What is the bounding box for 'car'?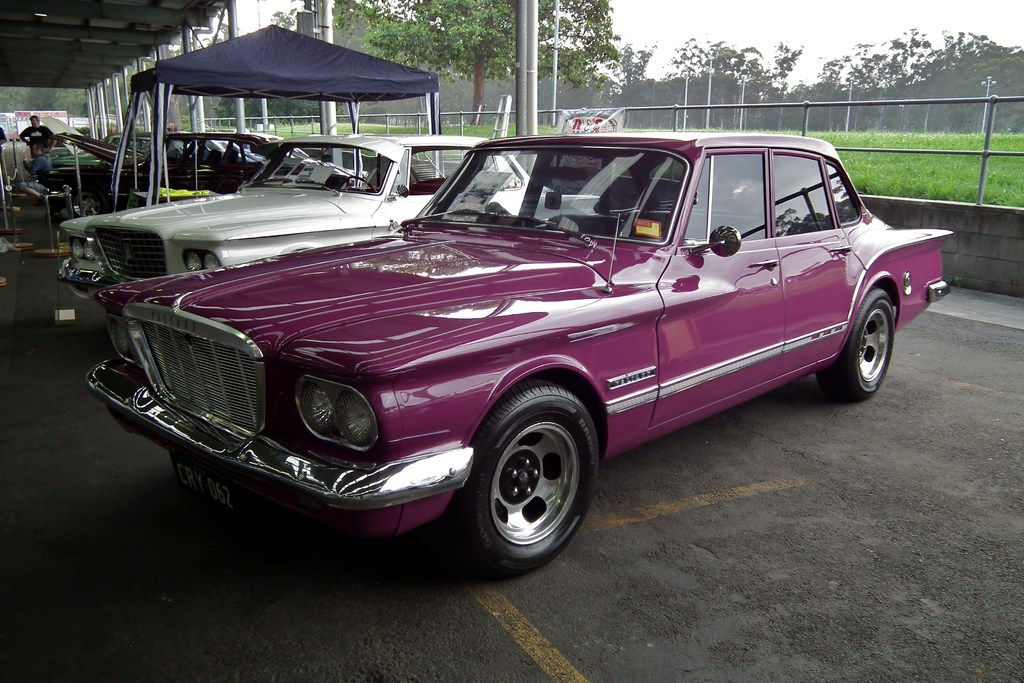
l=63, t=135, r=602, b=356.
